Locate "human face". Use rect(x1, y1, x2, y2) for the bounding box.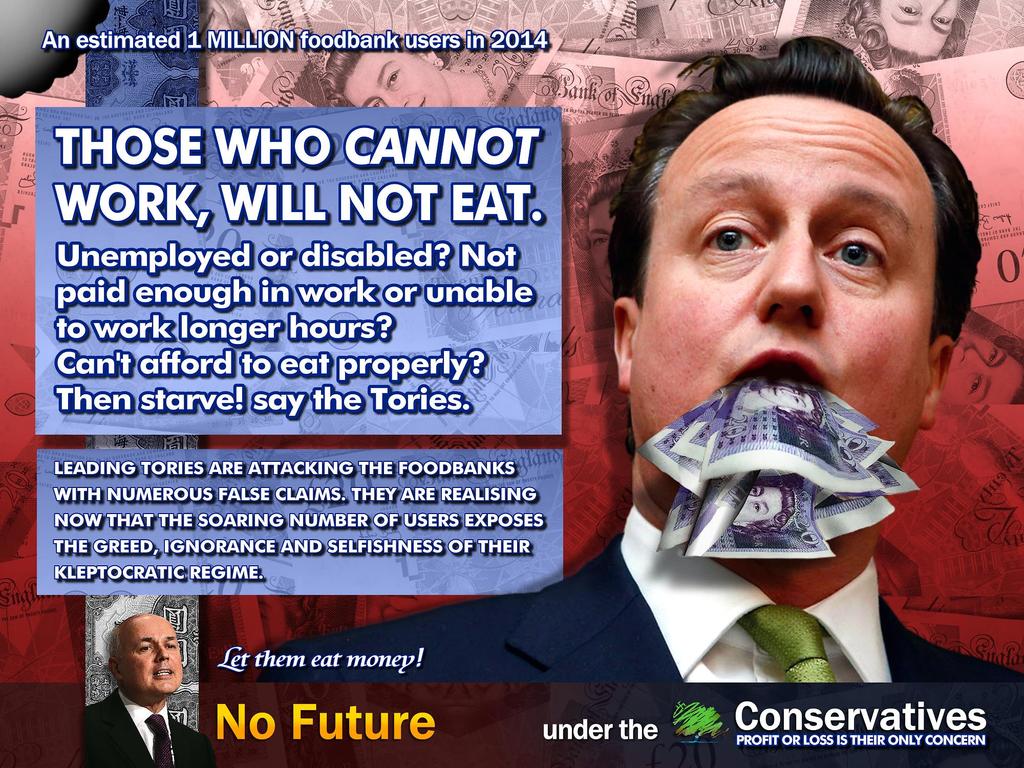
rect(881, 0, 961, 56).
